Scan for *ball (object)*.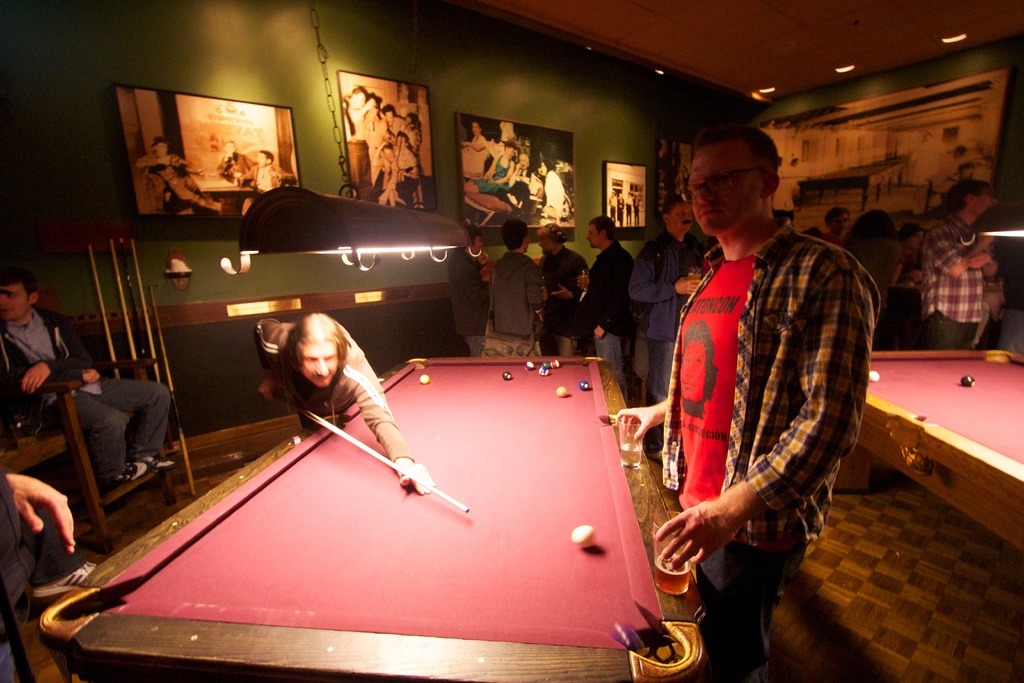
Scan result: (556,358,561,368).
